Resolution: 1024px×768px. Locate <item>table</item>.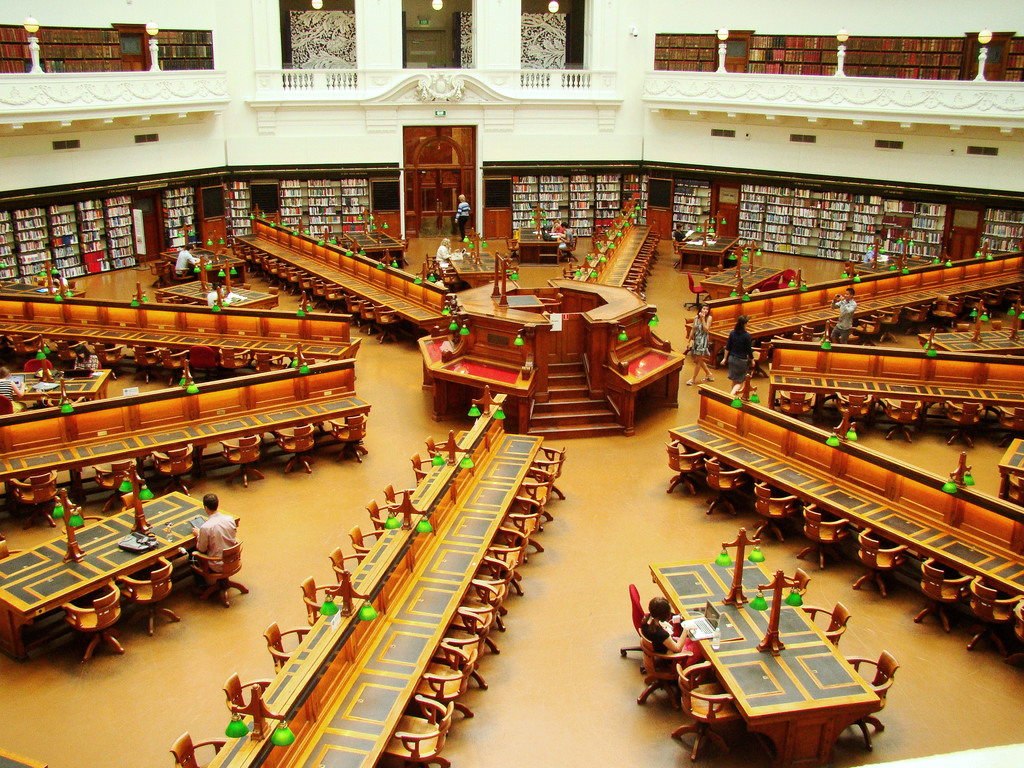
x1=1, y1=486, x2=246, y2=666.
